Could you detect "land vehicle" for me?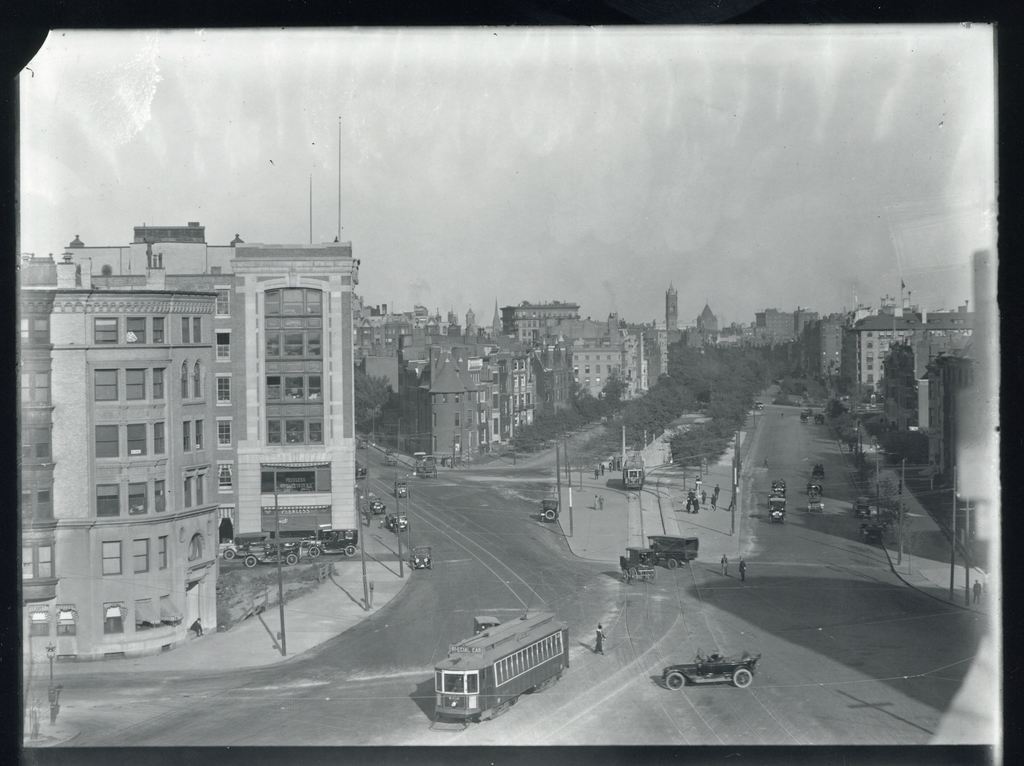
Detection result: [left=541, top=502, right=556, bottom=520].
